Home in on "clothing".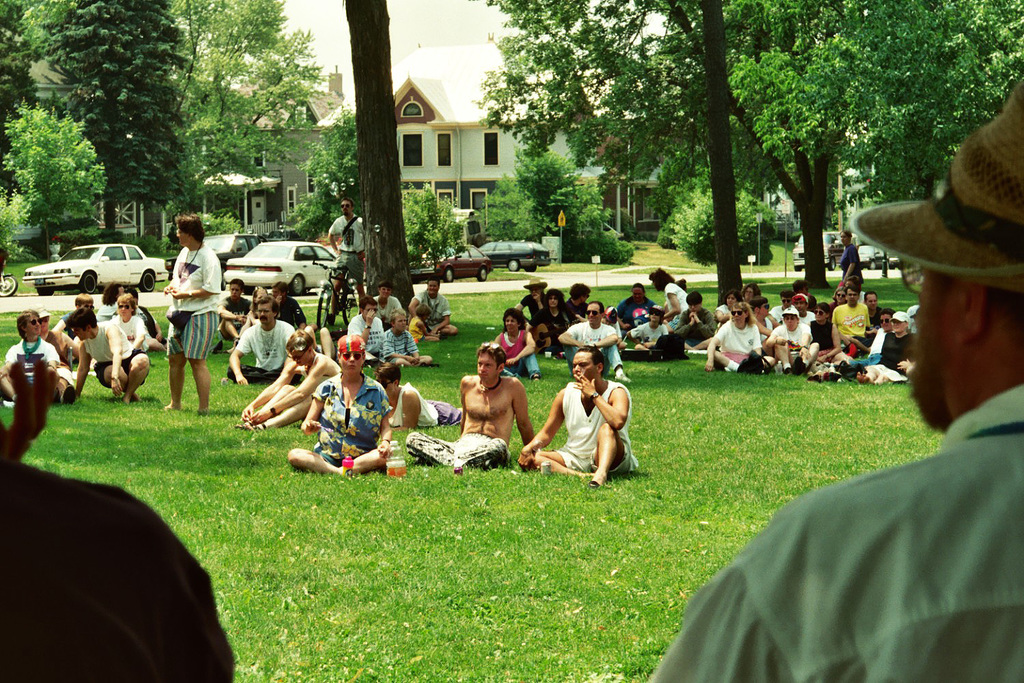
Homed in at x1=406 y1=316 x2=425 y2=336.
